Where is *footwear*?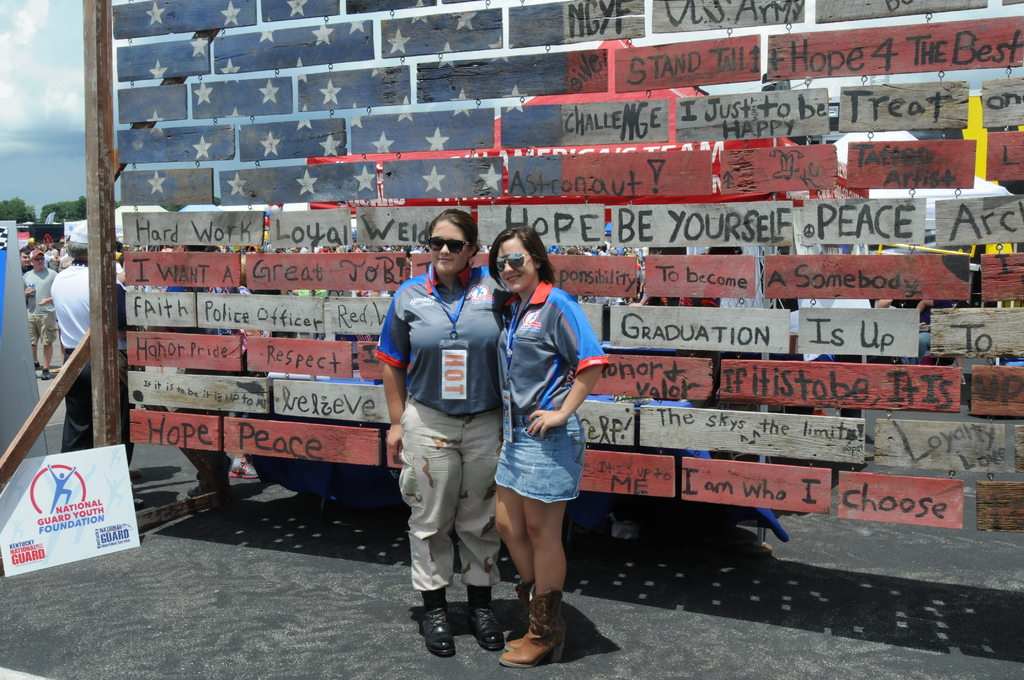
box=[467, 607, 504, 649].
